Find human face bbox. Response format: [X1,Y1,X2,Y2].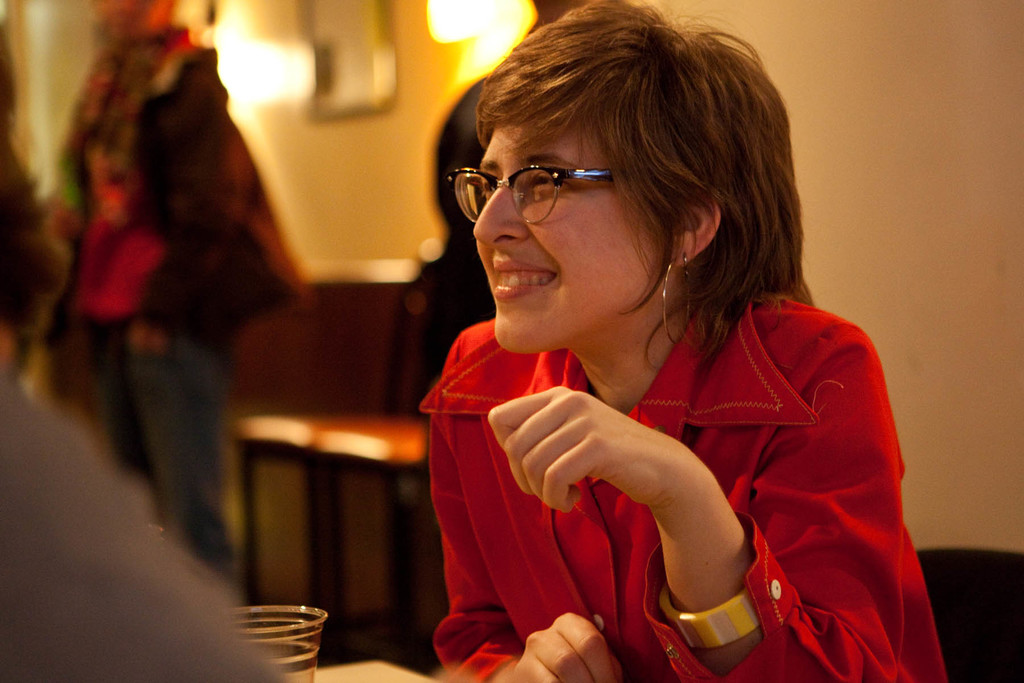
[476,113,660,353].
